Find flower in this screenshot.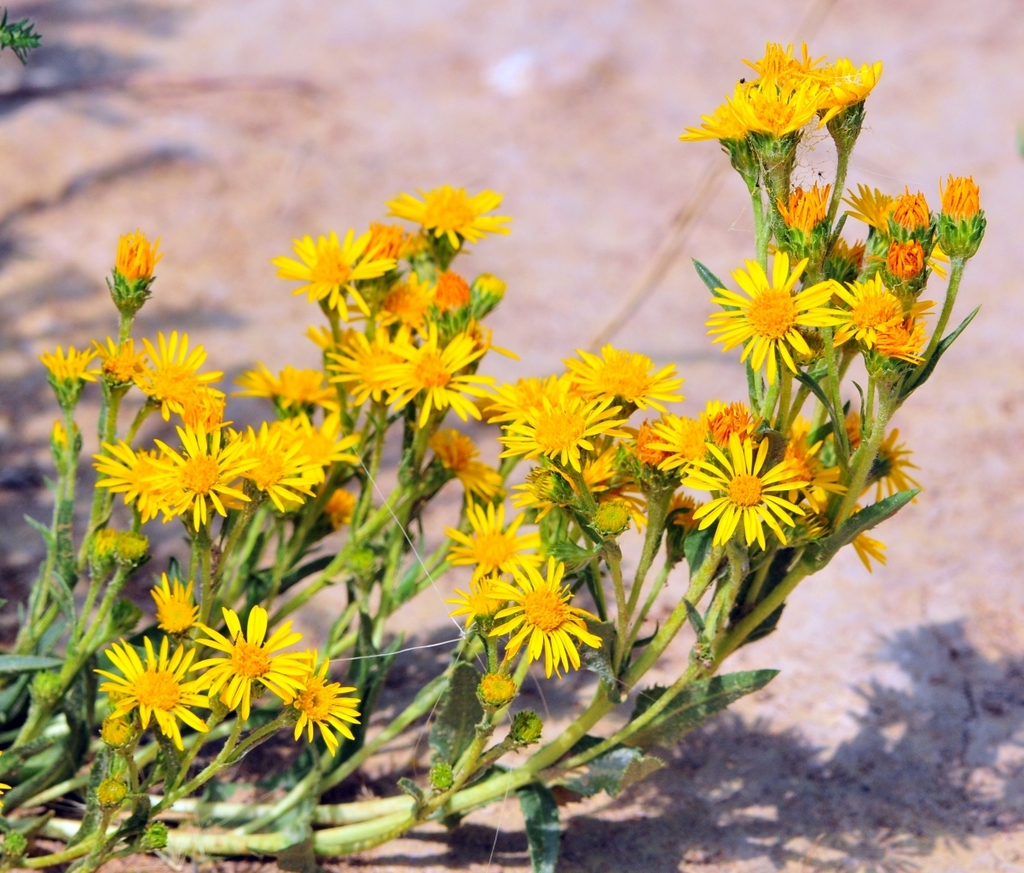
The bounding box for flower is detection(487, 560, 602, 668).
